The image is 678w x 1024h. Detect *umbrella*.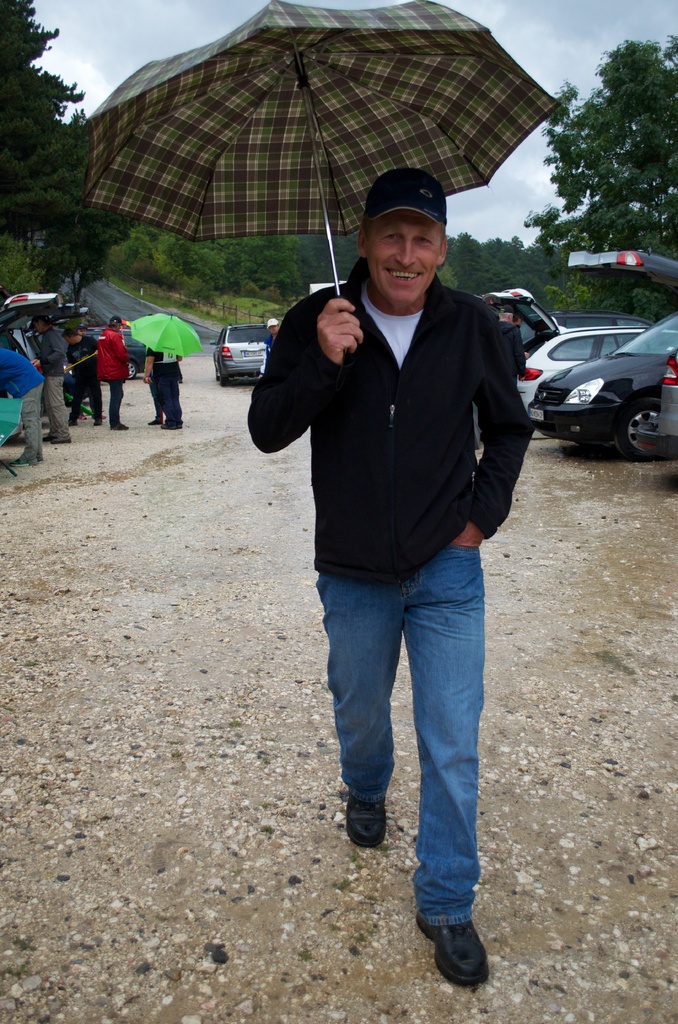
Detection: <box>80,0,560,365</box>.
